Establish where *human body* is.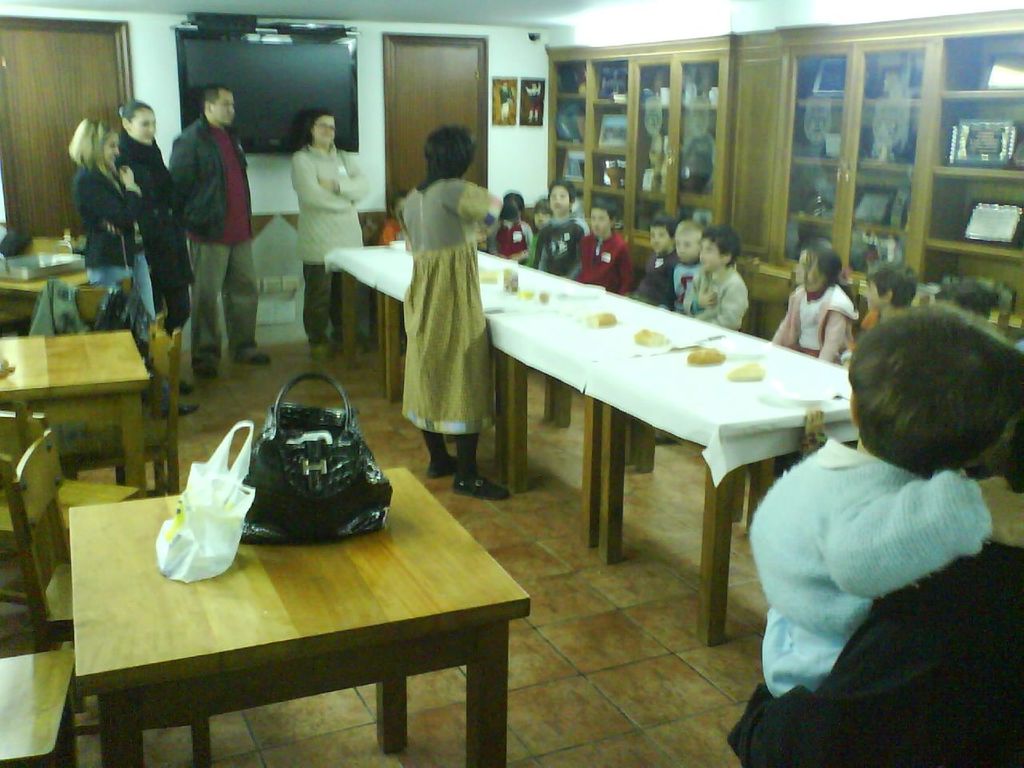
Established at select_region(677, 226, 746, 332).
